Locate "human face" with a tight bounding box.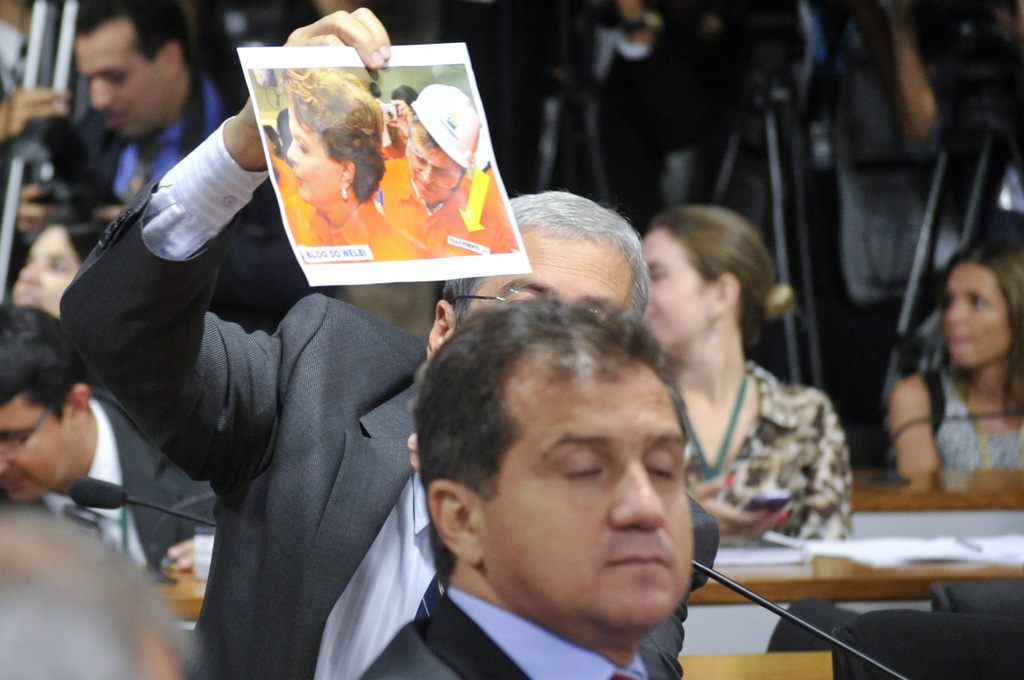
bbox=(76, 20, 169, 139).
